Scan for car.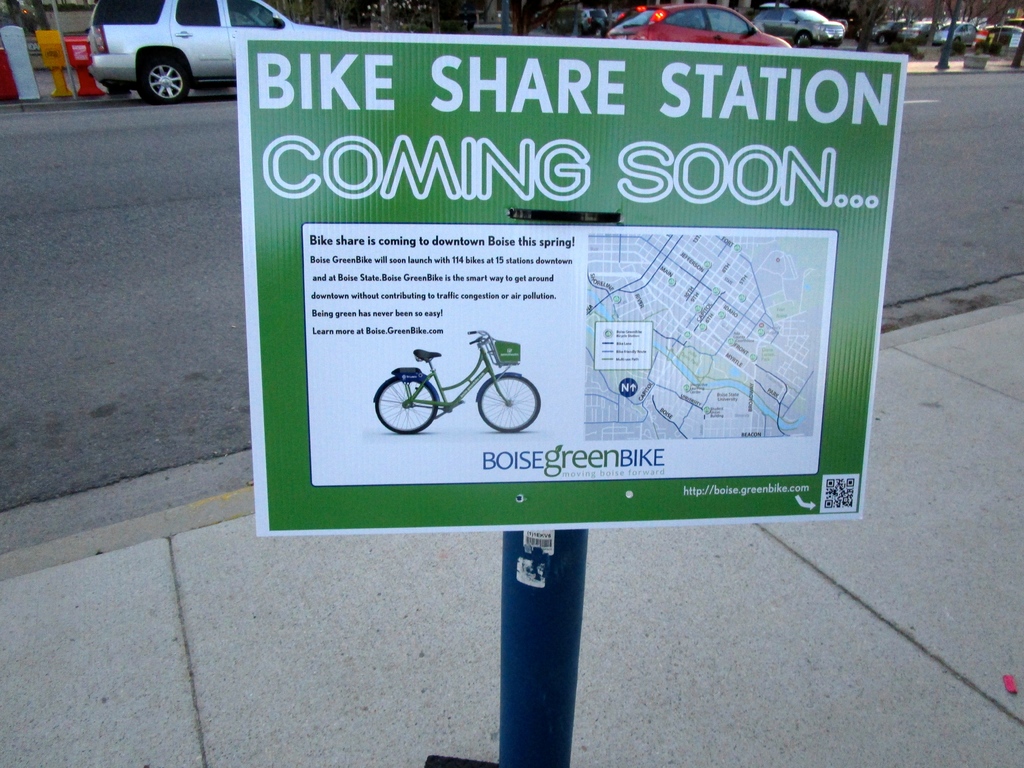
Scan result: [750, 8, 842, 47].
